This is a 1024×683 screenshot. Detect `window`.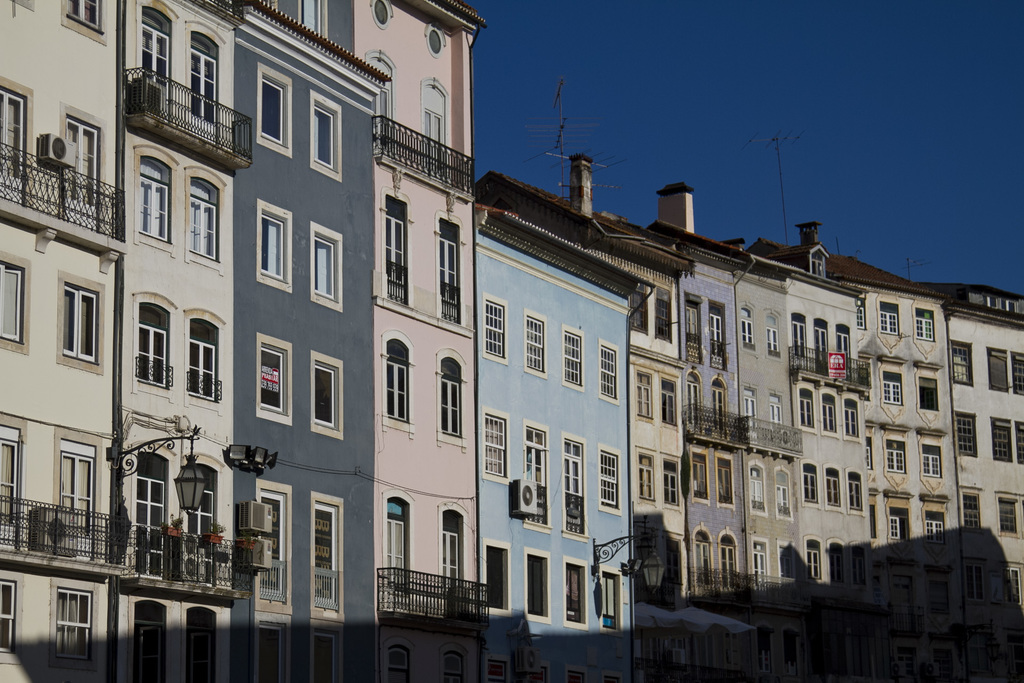
922 378 942 412.
